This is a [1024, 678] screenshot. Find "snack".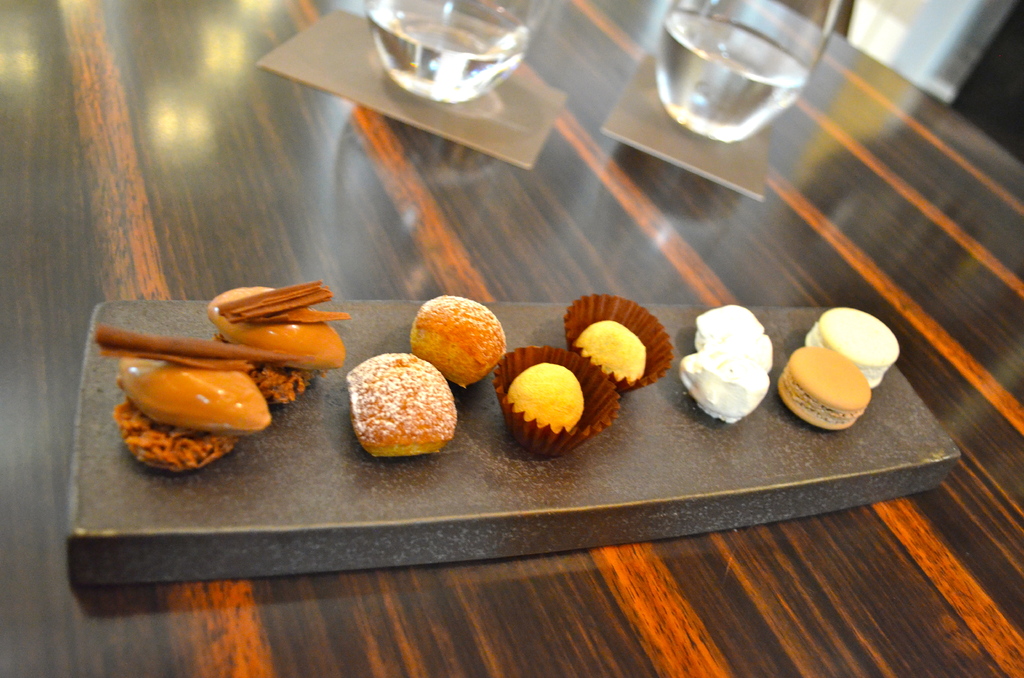
Bounding box: detection(568, 314, 650, 383).
